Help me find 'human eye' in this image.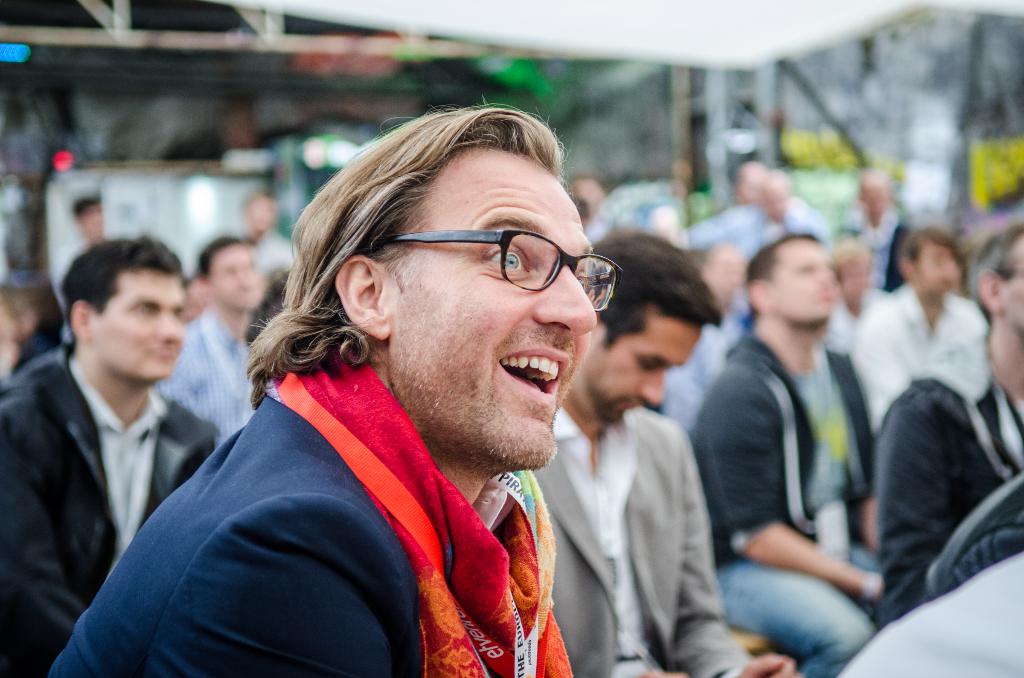
Found it: [474, 240, 534, 280].
